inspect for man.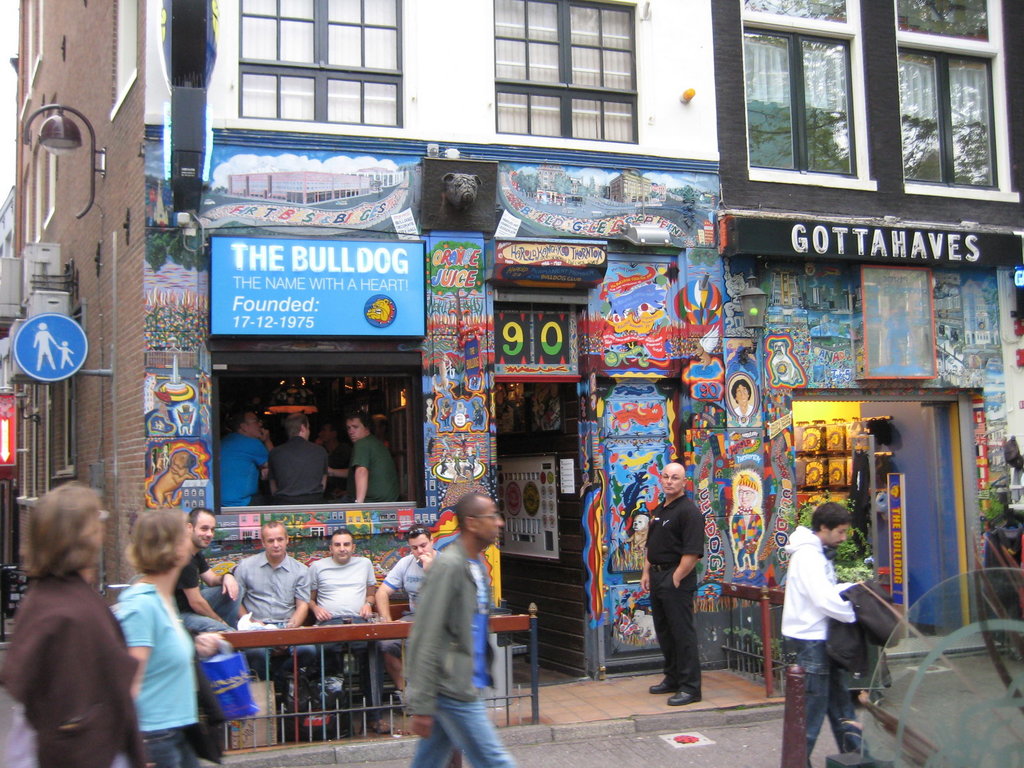
Inspection: 228:517:313:733.
